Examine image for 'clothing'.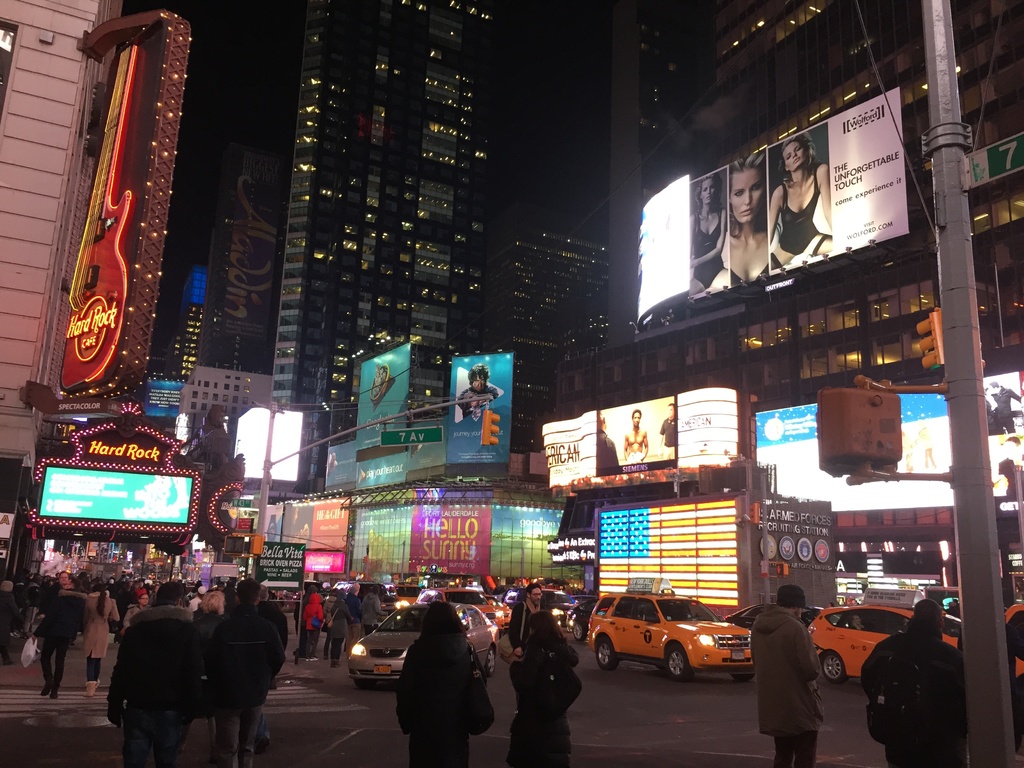
Examination result: 223 585 236 606.
